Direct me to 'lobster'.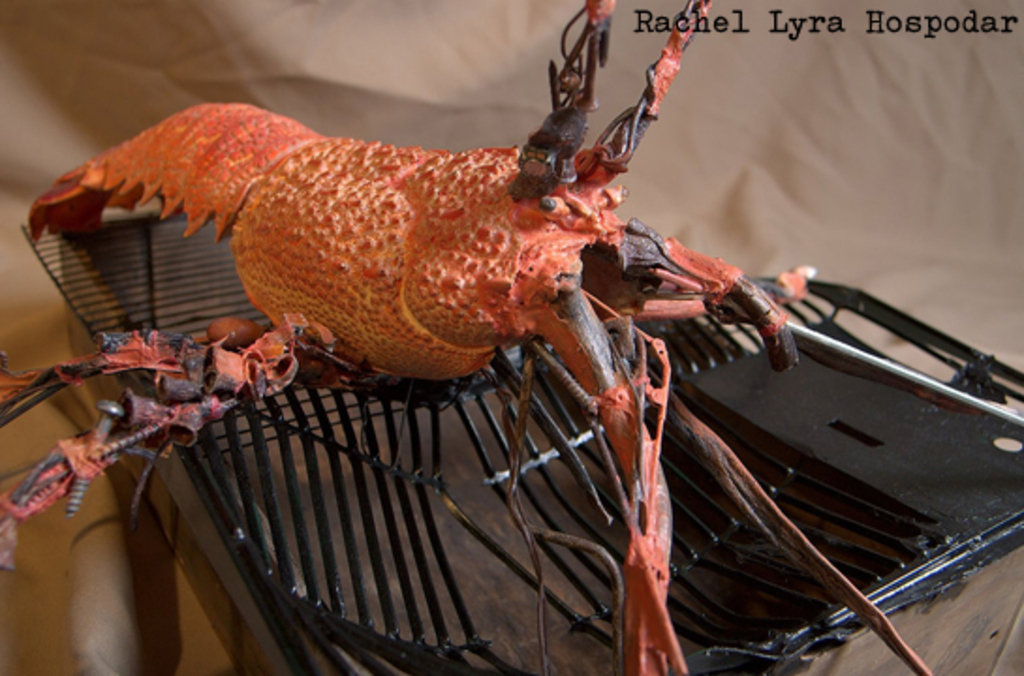
Direction: crop(0, 47, 970, 635).
